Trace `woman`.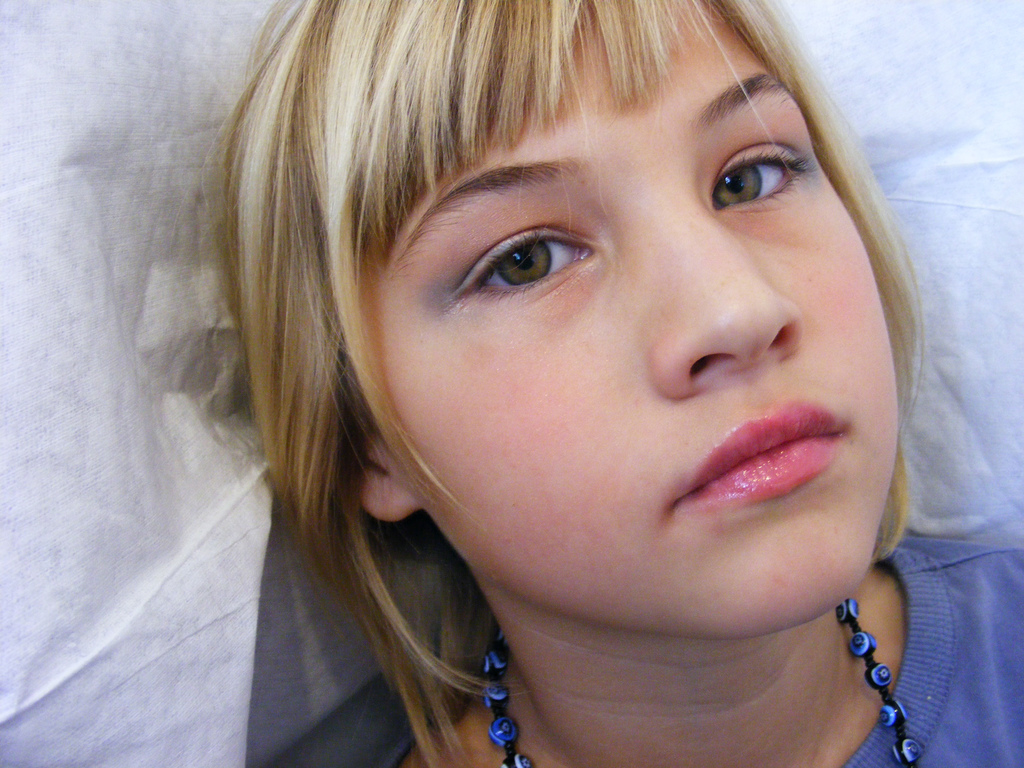
Traced to (left=92, top=0, right=1007, bottom=756).
